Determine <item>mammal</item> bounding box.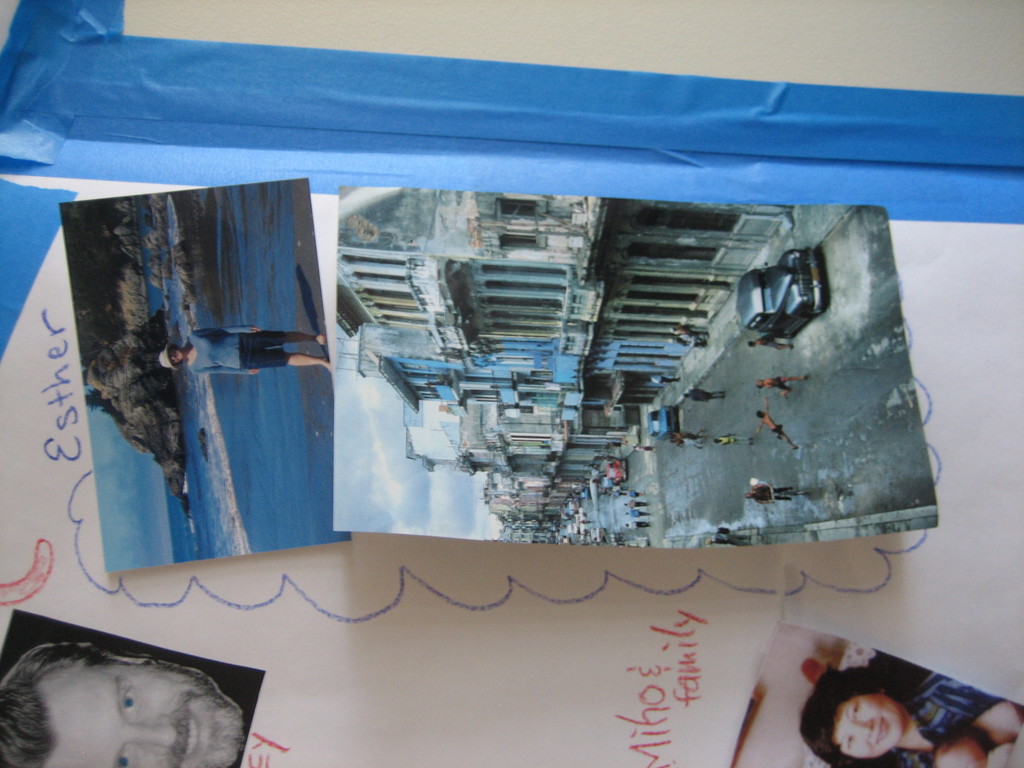
Determined: (794,663,1022,767).
